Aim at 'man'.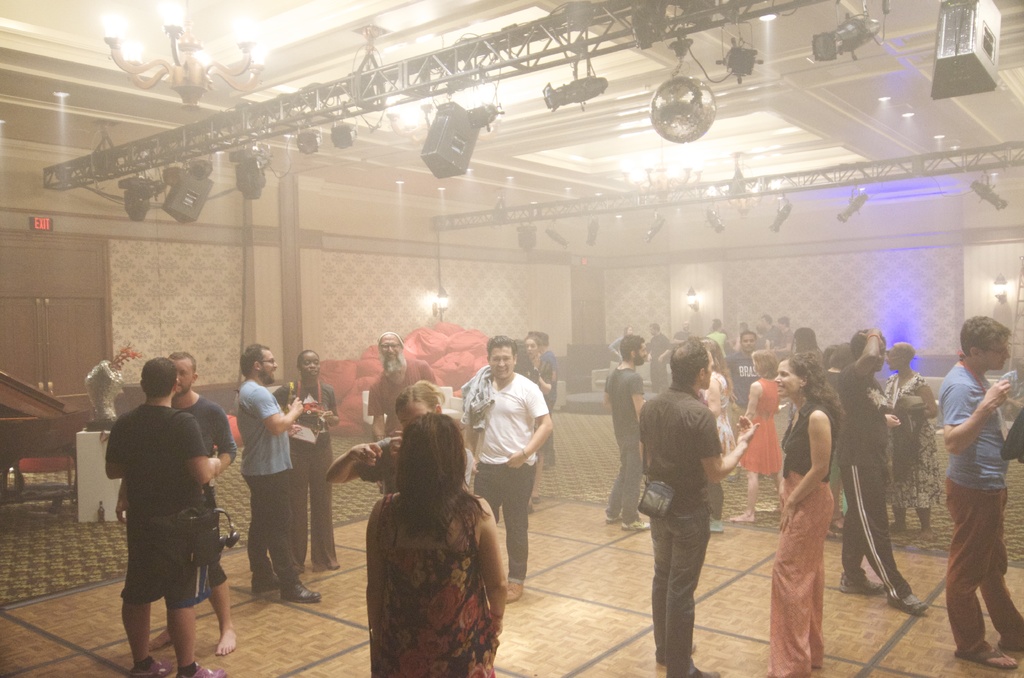
Aimed at bbox=(936, 314, 1023, 670).
